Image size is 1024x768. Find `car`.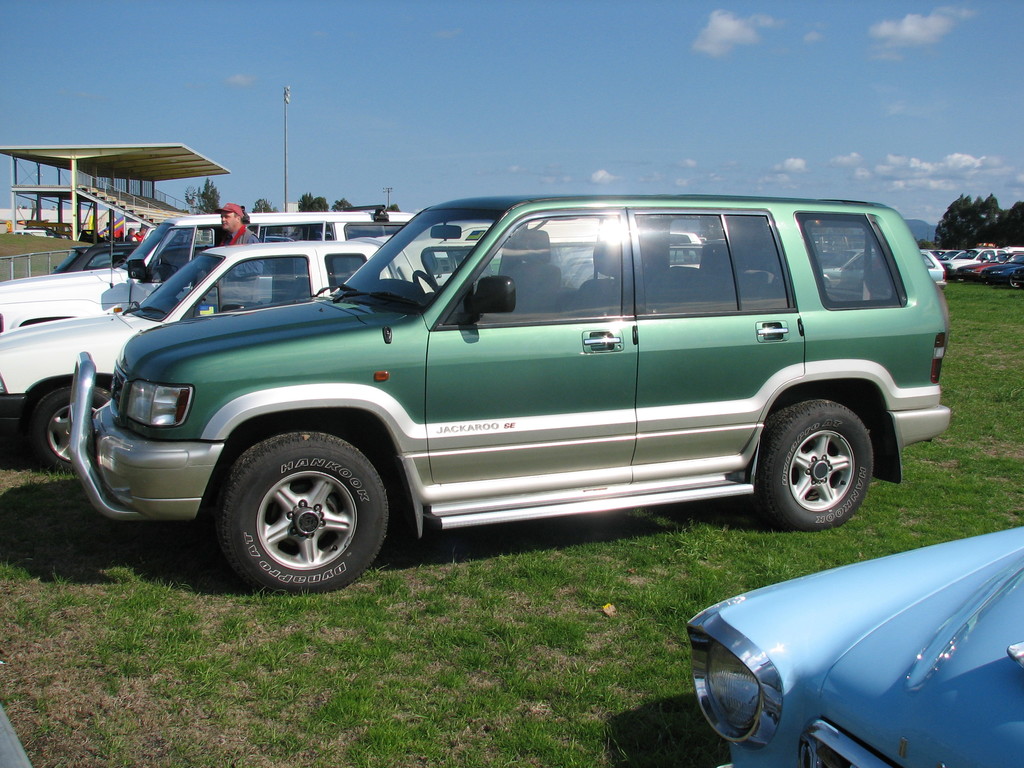
{"x1": 82, "y1": 229, "x2": 108, "y2": 244}.
